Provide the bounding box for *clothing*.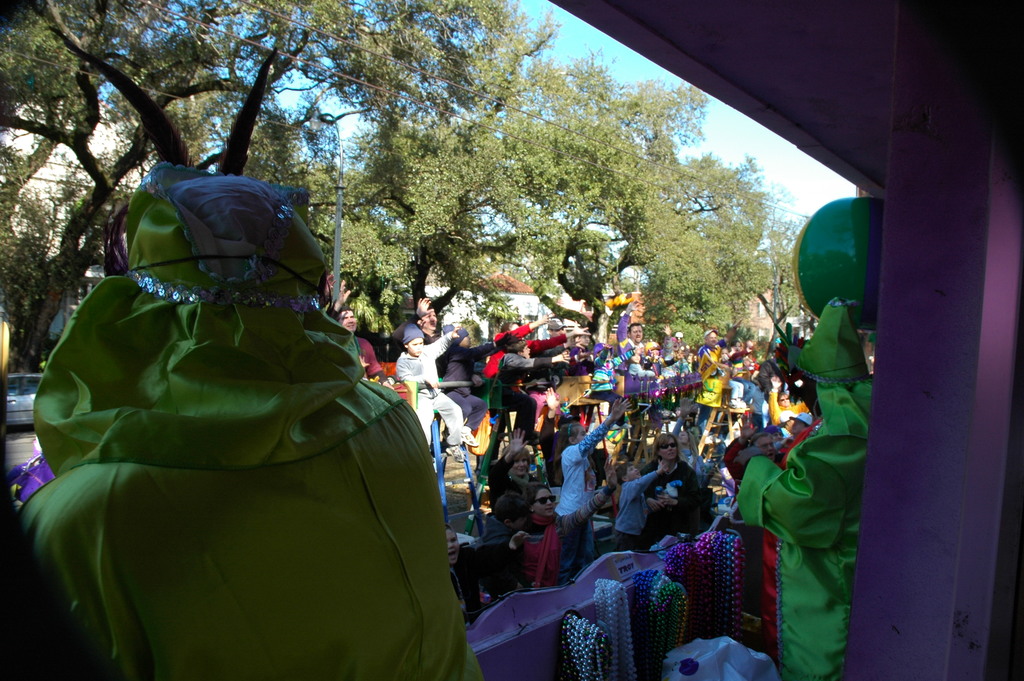
{"x1": 390, "y1": 328, "x2": 467, "y2": 459}.
